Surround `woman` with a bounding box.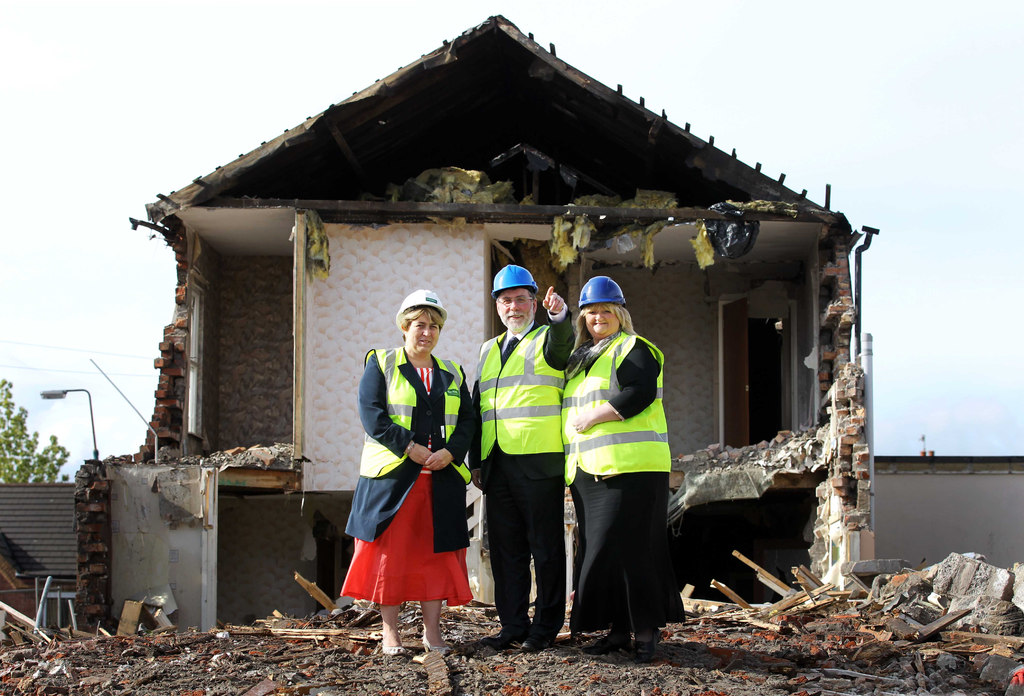
BBox(346, 293, 472, 654).
